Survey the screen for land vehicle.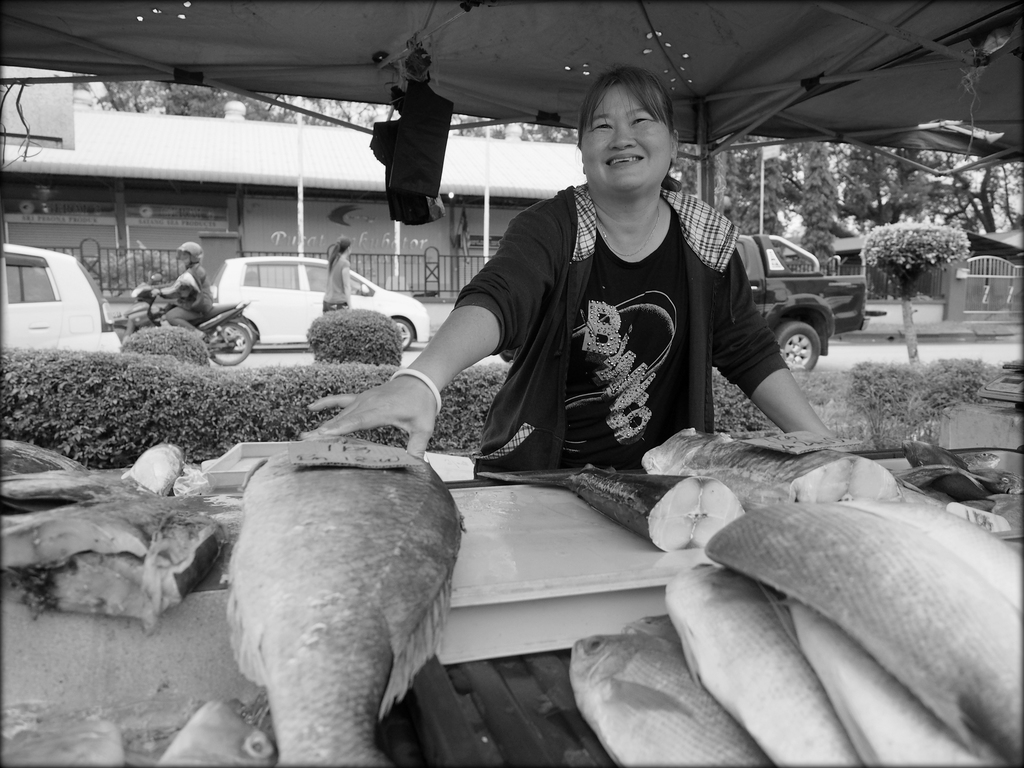
Survey found: bbox=[737, 230, 884, 373].
